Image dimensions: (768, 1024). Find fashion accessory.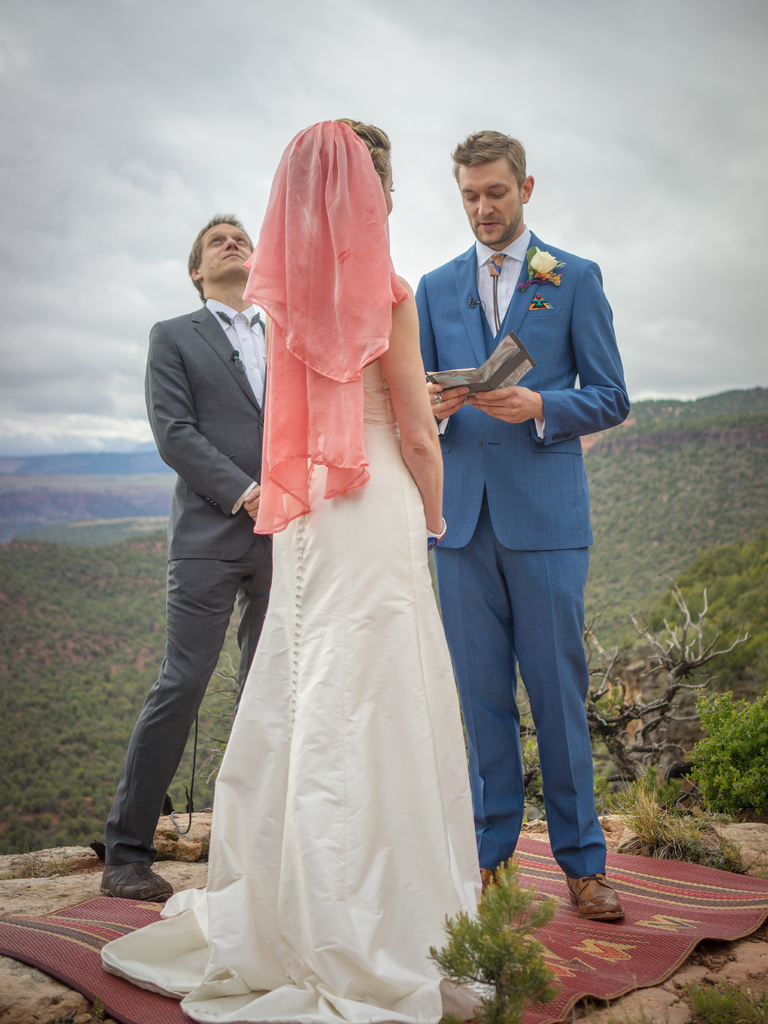
{"left": 484, "top": 254, "right": 502, "bottom": 335}.
